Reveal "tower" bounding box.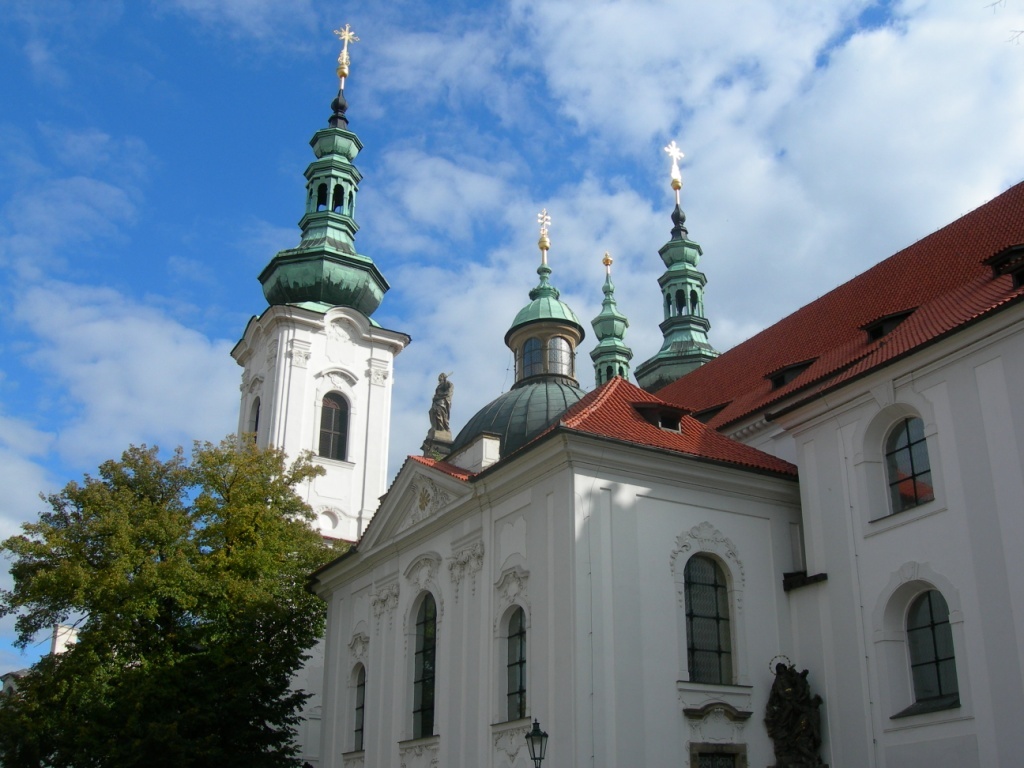
Revealed: (x1=229, y1=24, x2=410, y2=765).
